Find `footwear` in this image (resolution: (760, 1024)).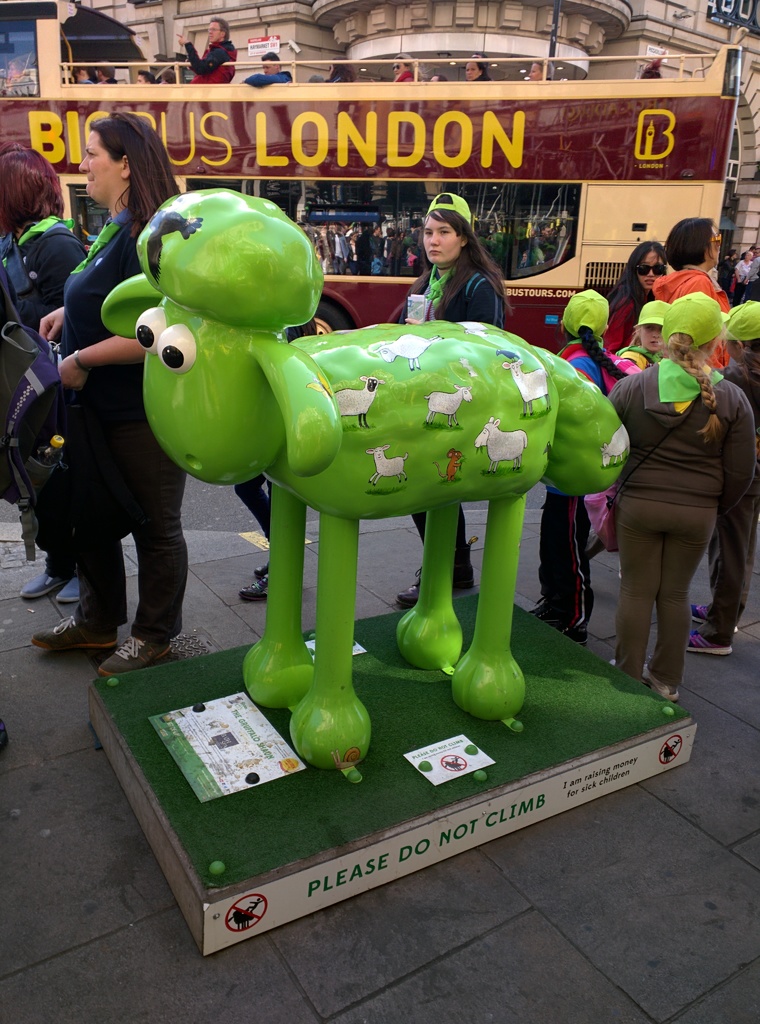
select_region(20, 574, 63, 600).
